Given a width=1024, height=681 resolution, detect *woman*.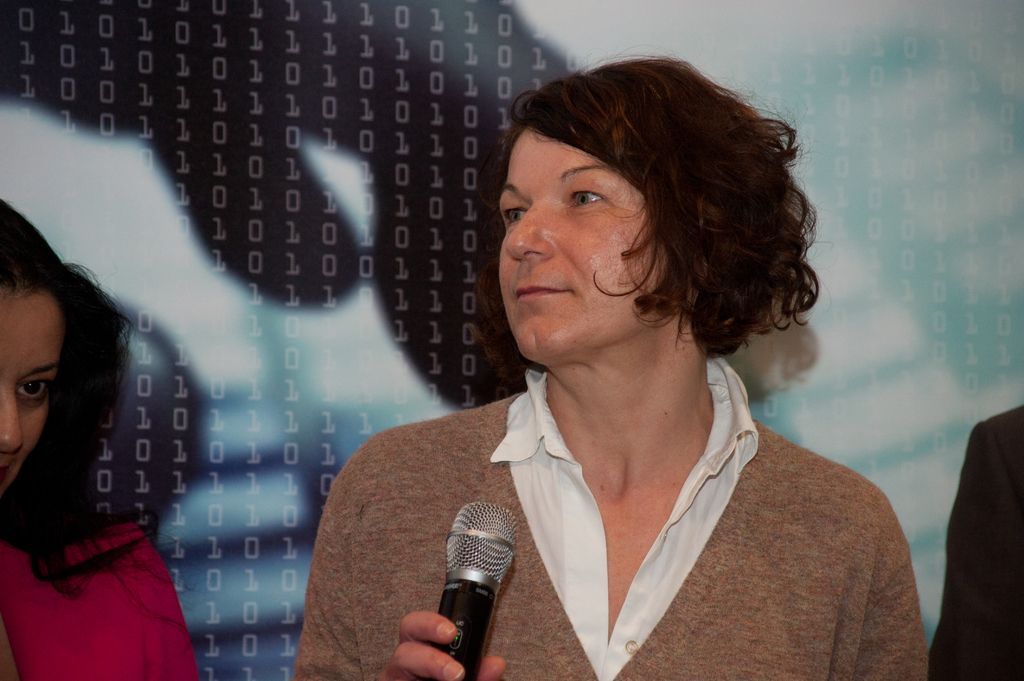
rect(297, 47, 916, 674).
